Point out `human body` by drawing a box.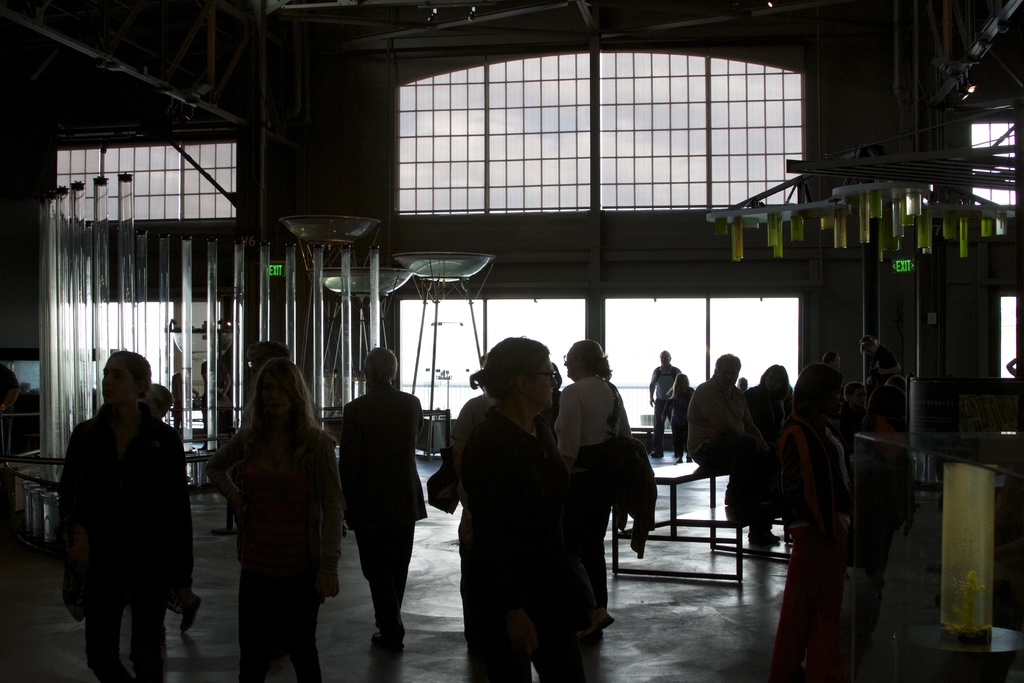
box=[171, 384, 197, 428].
